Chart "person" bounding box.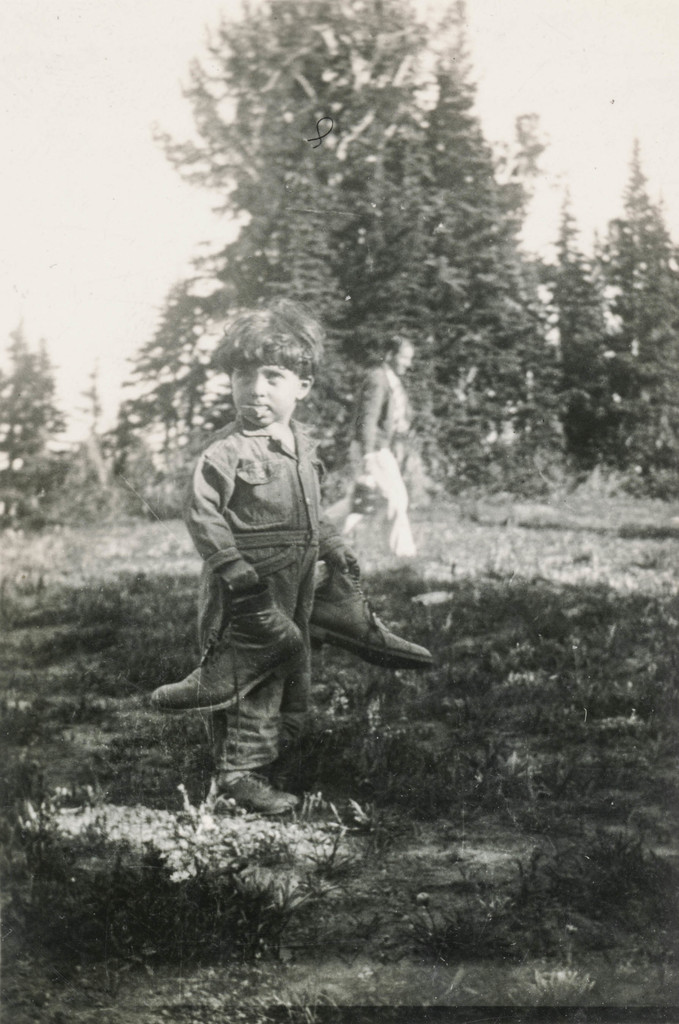
Charted: bbox=(186, 294, 357, 817).
